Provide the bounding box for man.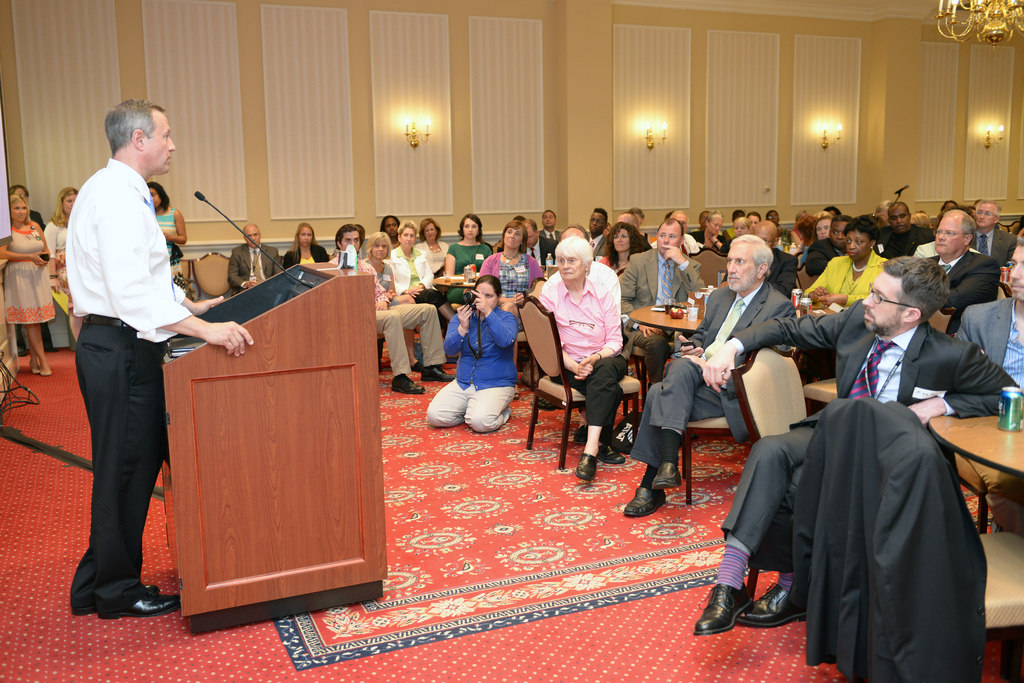
<region>524, 220, 559, 267</region>.
